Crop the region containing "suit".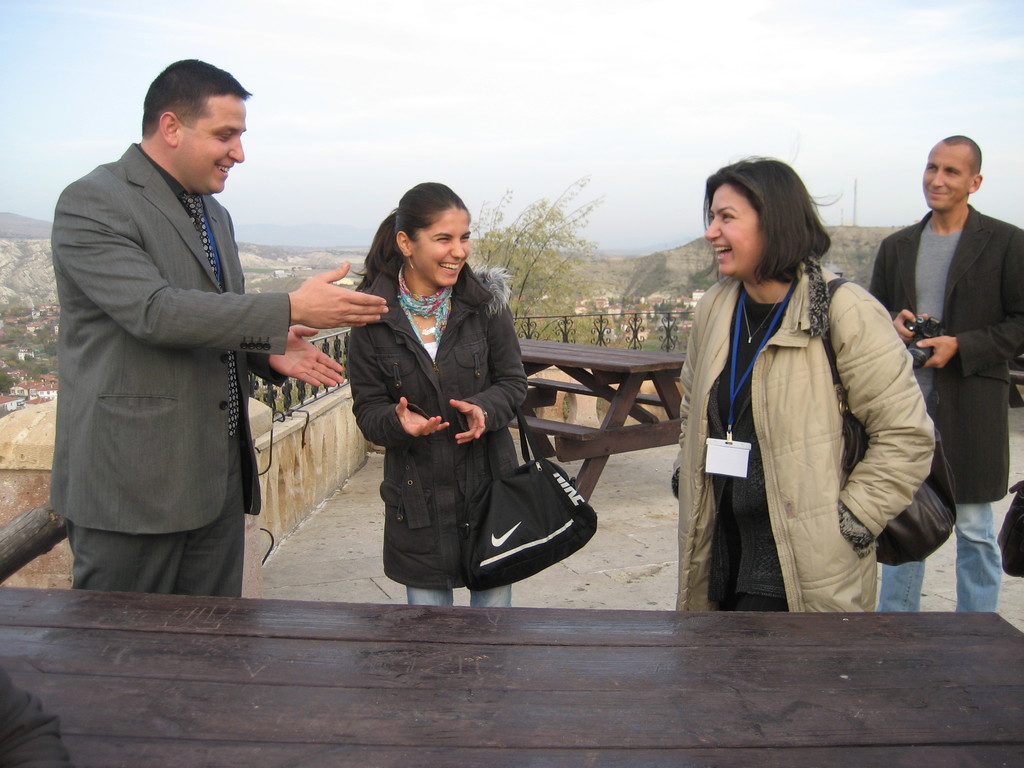
Crop region: (30,124,349,577).
